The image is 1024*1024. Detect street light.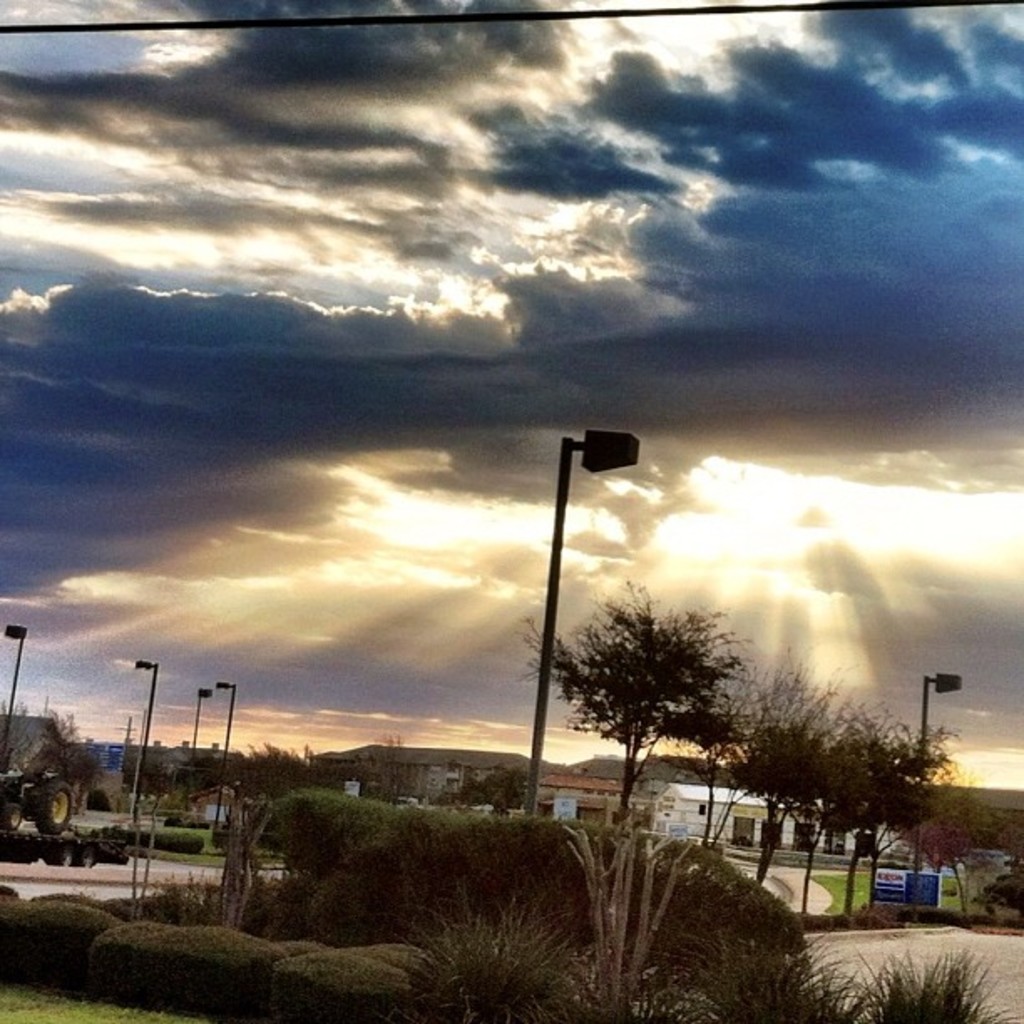
Detection: 915, 676, 967, 880.
